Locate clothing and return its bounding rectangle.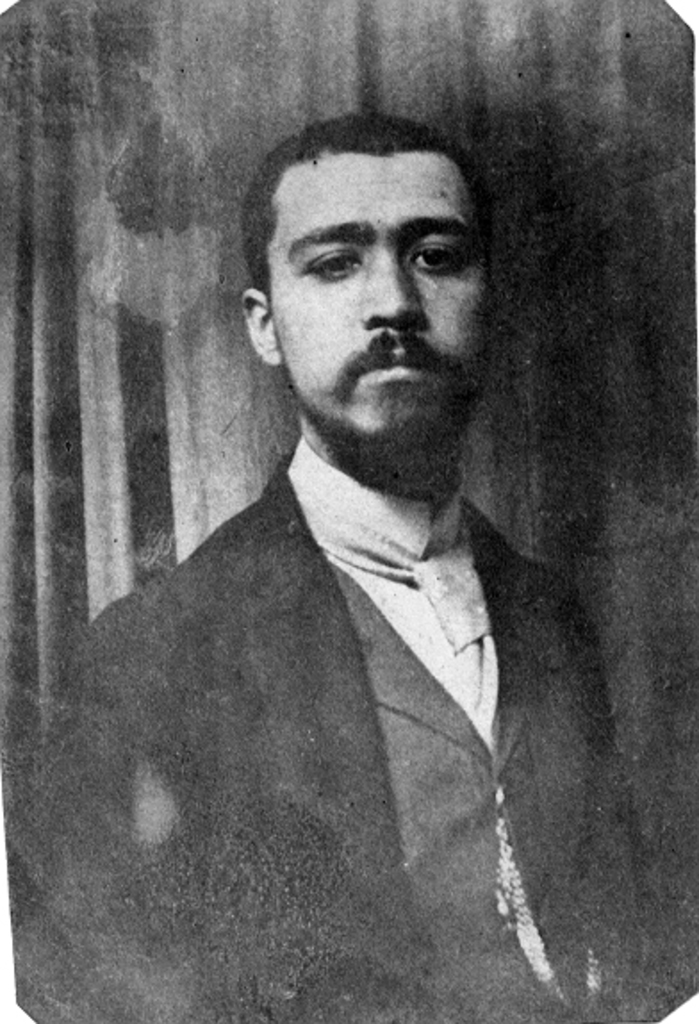
bbox=[102, 392, 583, 969].
